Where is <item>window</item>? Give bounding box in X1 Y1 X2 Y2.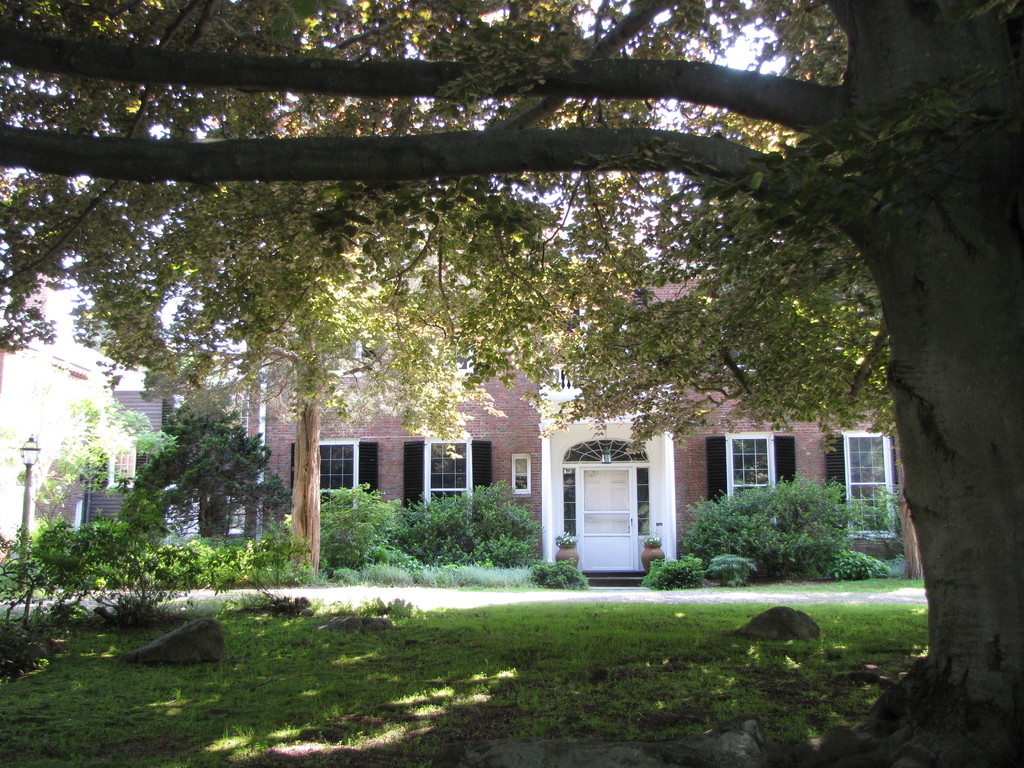
511 454 531 499.
